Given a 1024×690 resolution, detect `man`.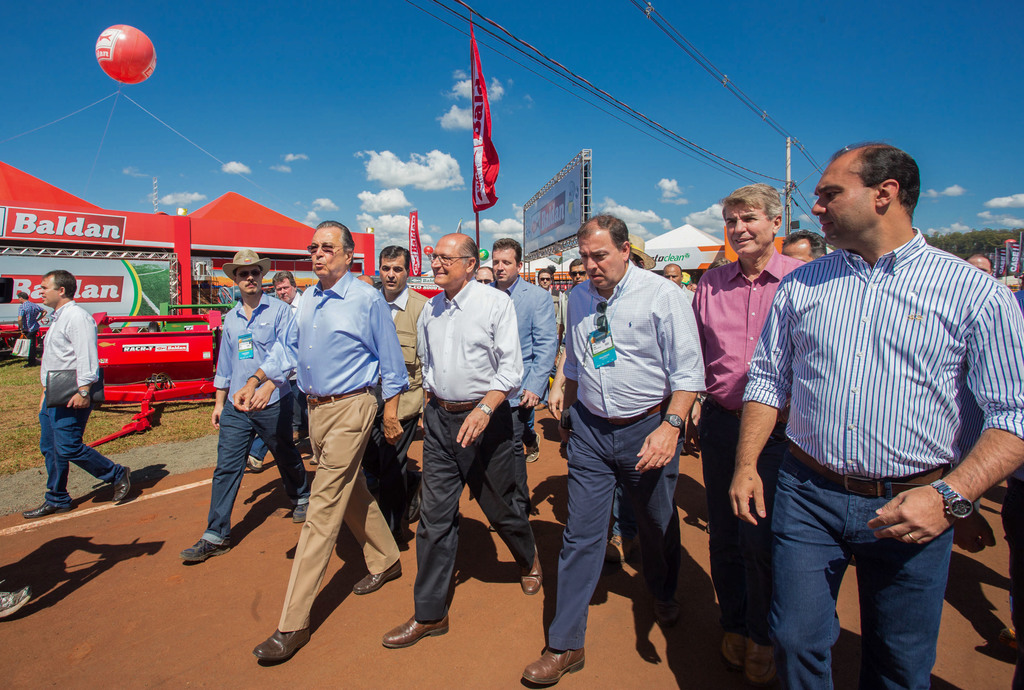
<region>467, 263, 494, 288</region>.
